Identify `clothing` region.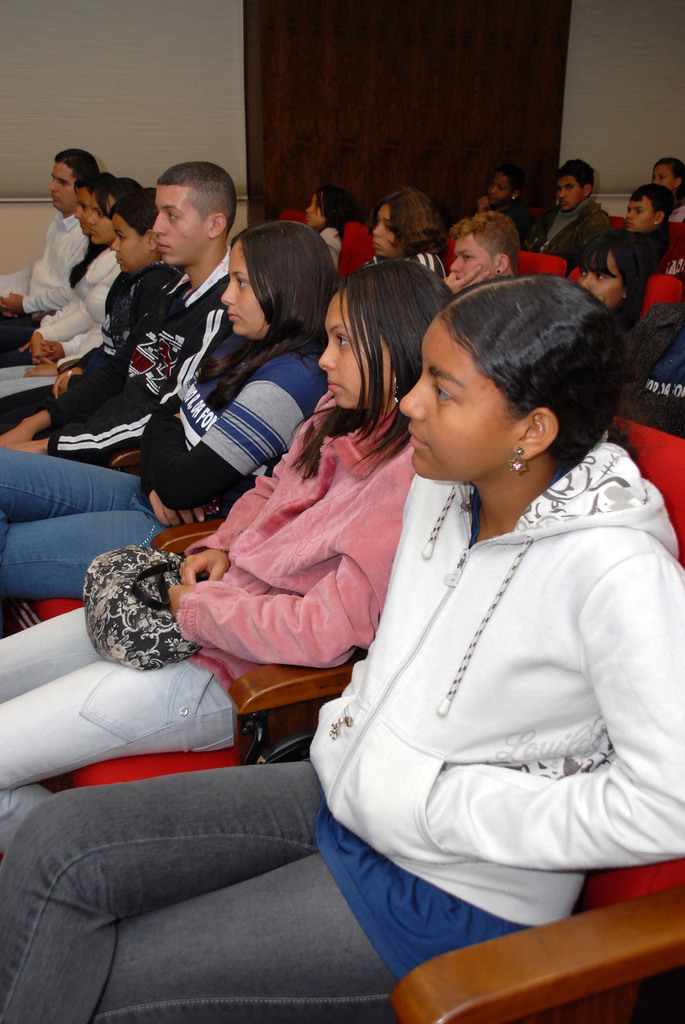
Region: [left=367, top=249, right=446, bottom=287].
